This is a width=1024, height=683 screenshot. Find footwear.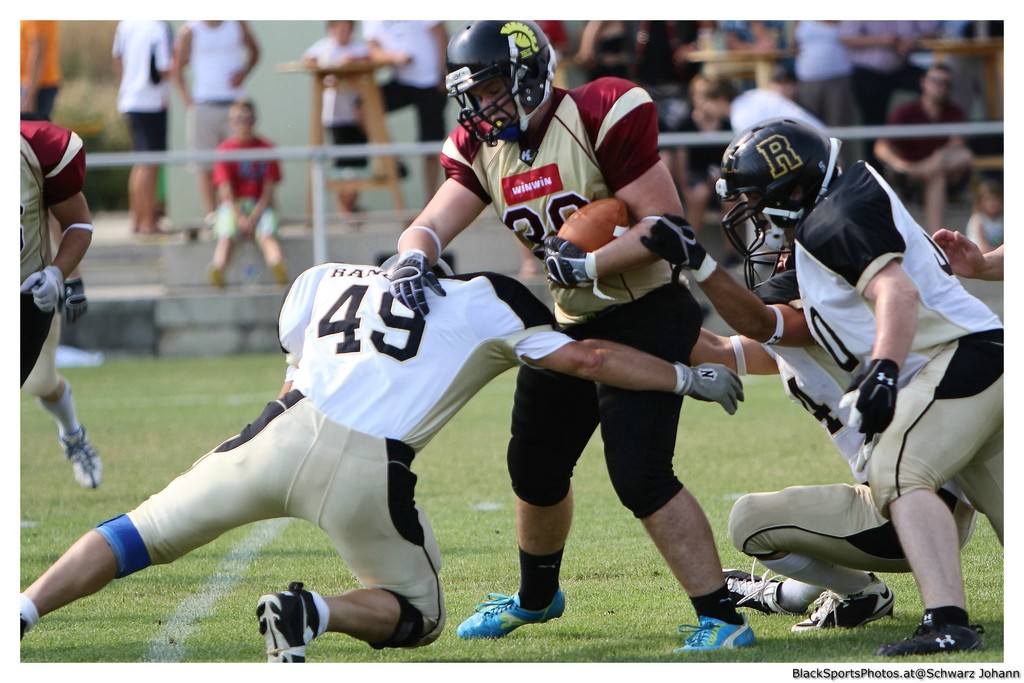
Bounding box: (257,578,303,675).
